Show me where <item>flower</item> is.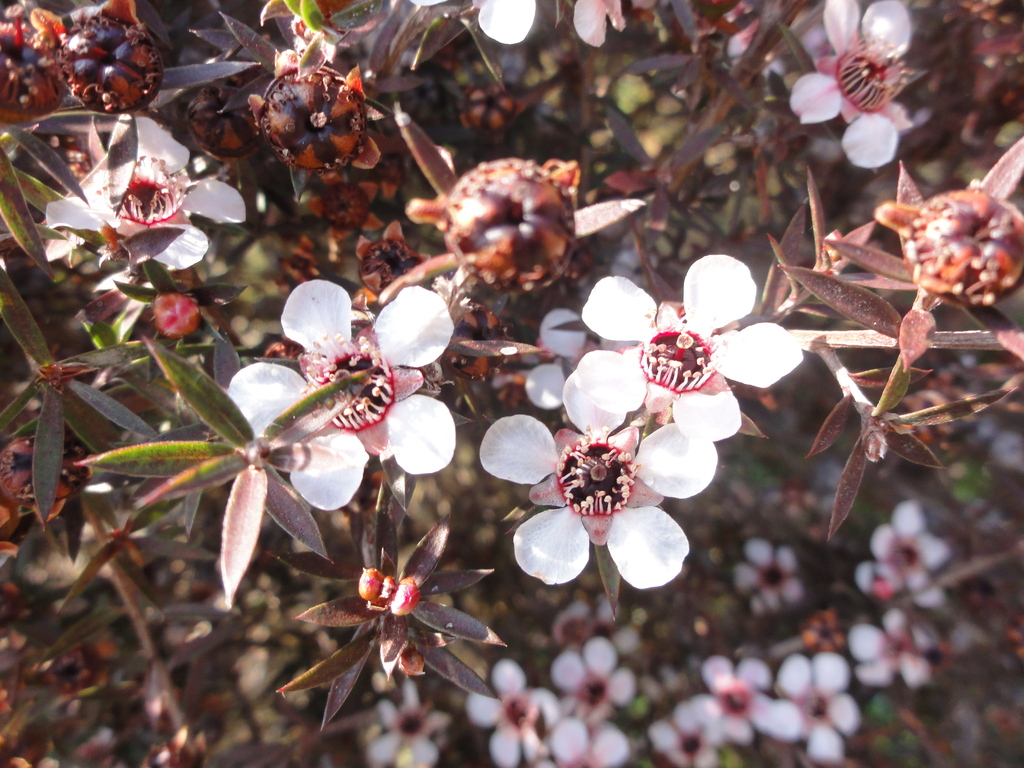
<item>flower</item> is at (226, 279, 456, 511).
